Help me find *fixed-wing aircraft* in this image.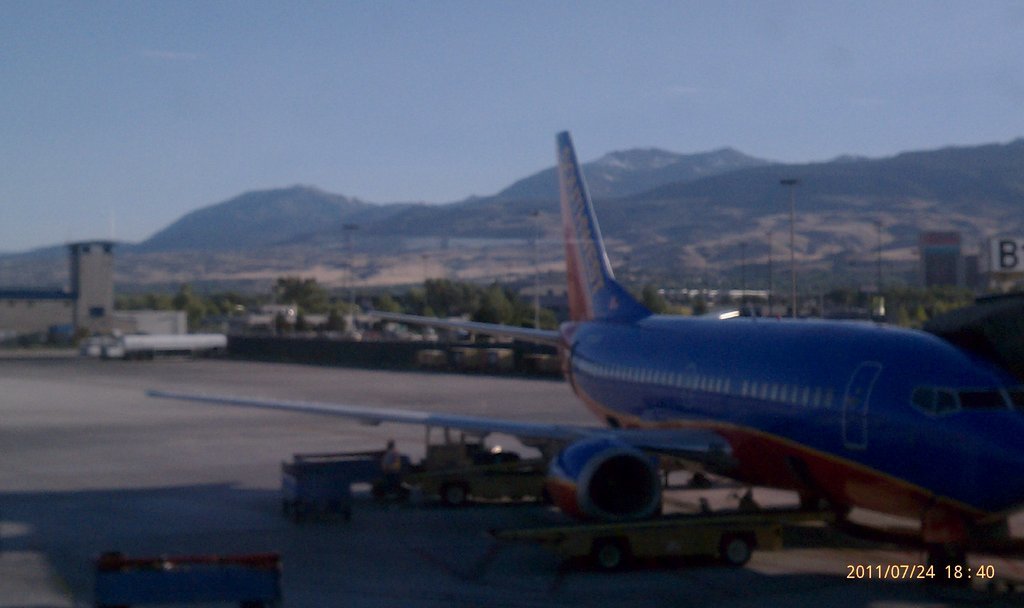
Found it: box(144, 112, 1017, 592).
